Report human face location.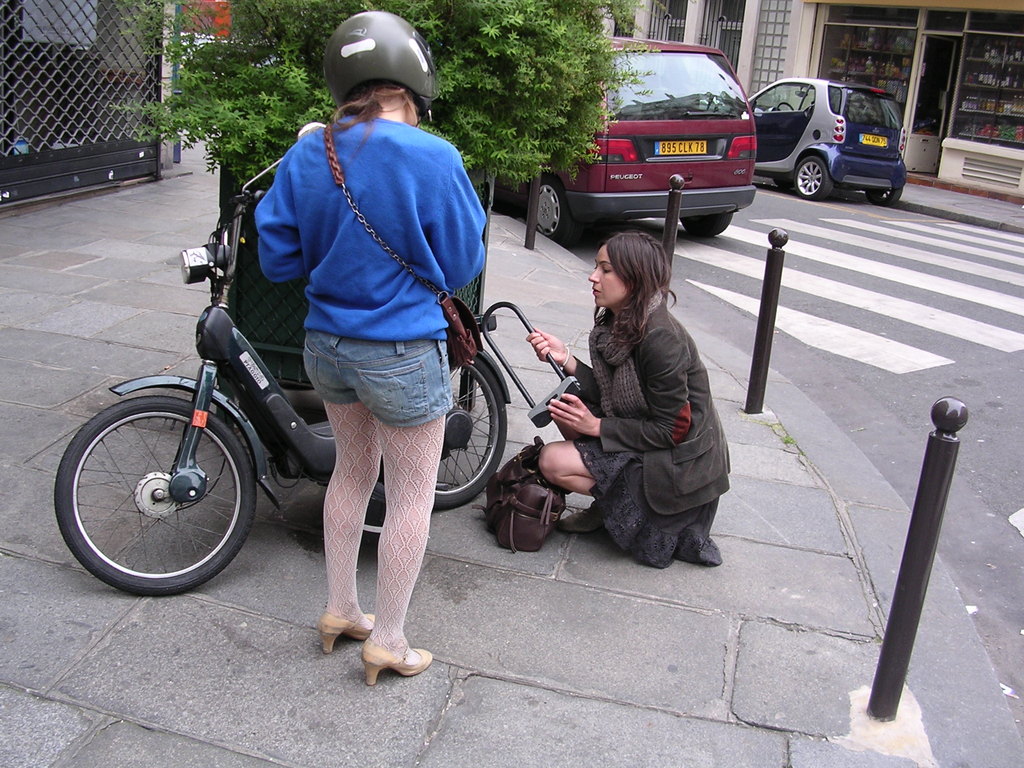
Report: detection(589, 241, 628, 310).
